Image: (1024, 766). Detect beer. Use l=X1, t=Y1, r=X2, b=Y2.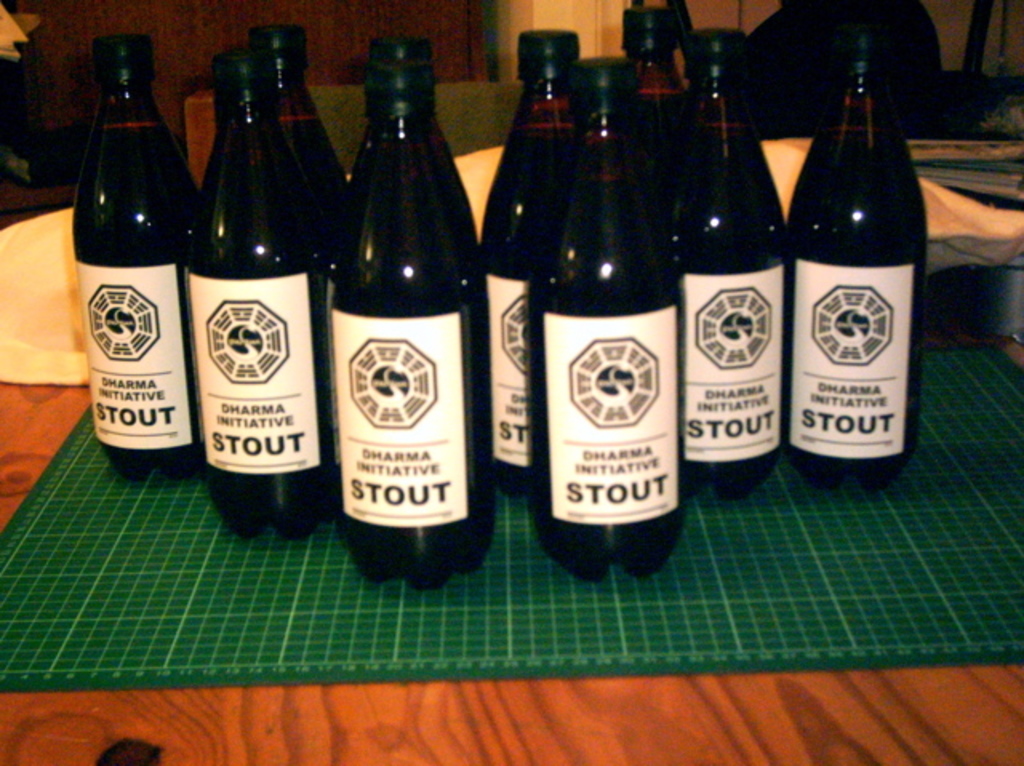
l=774, t=13, r=939, b=510.
